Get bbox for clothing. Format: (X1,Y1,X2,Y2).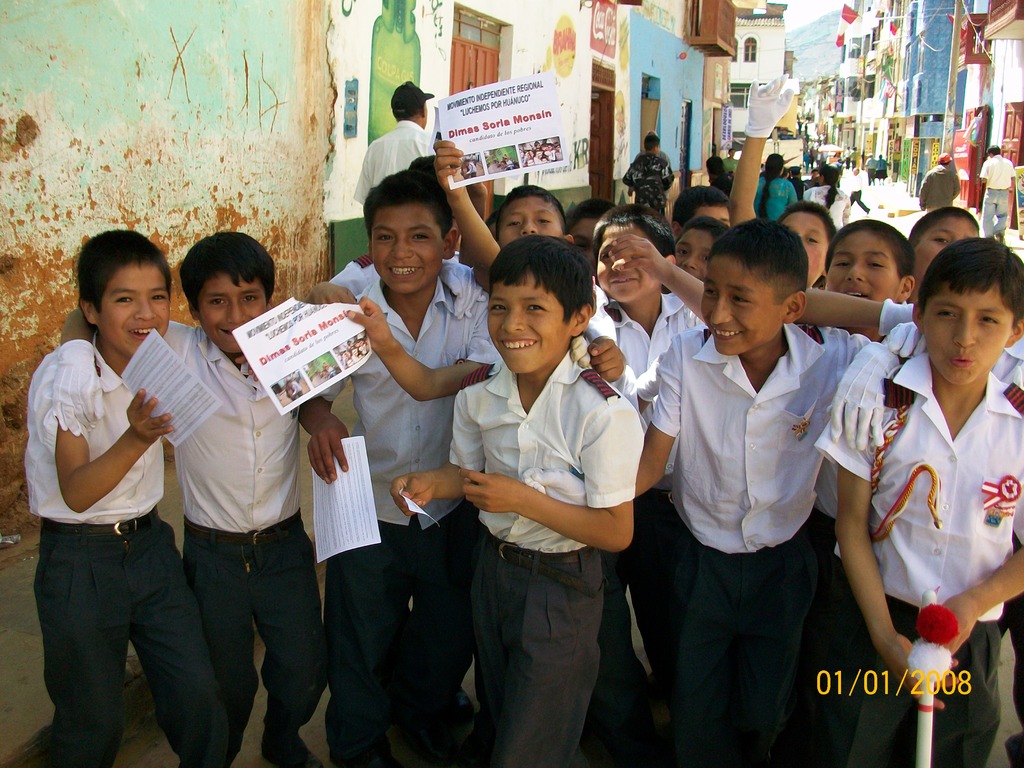
(721,157,735,176).
